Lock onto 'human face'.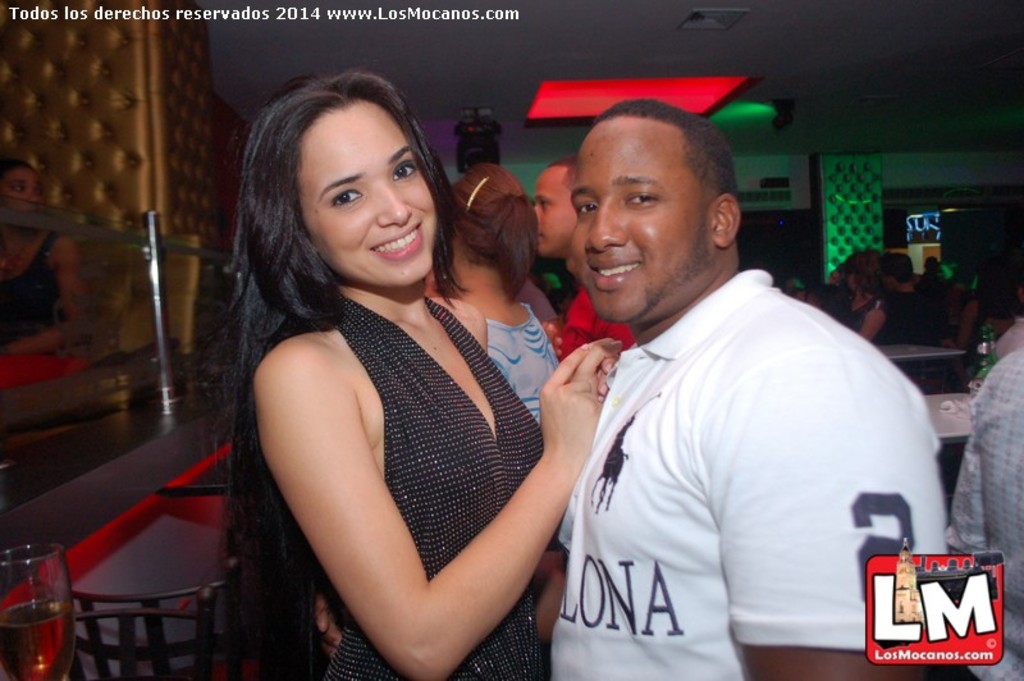
Locked: [534, 166, 579, 256].
